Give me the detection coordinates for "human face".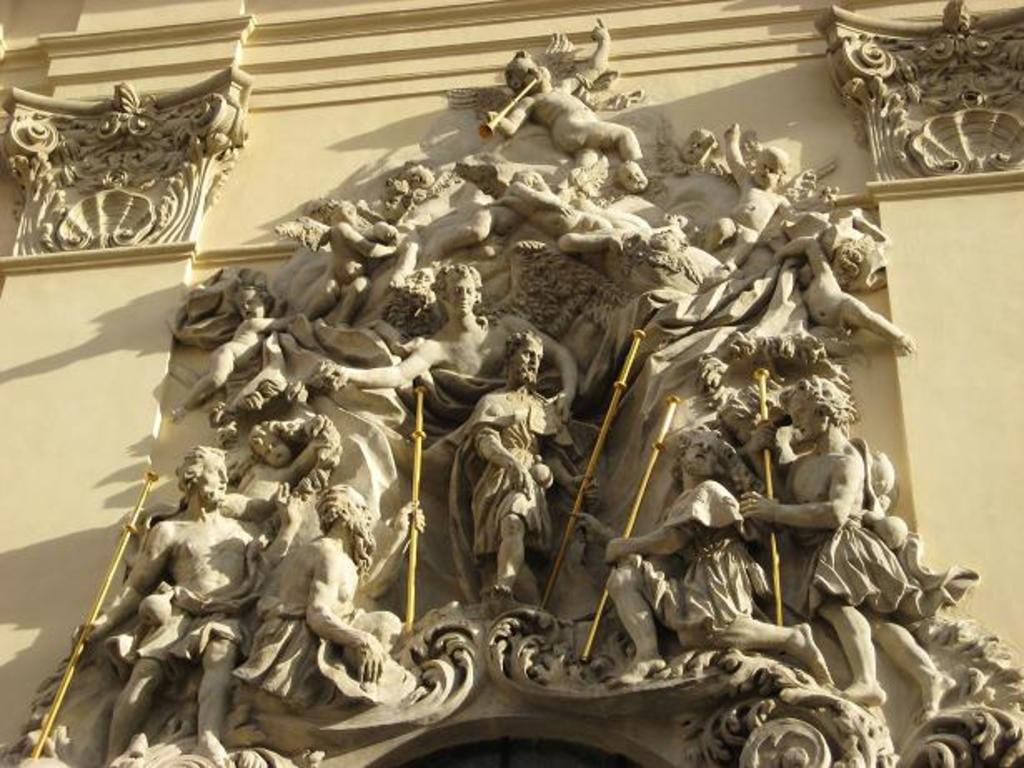
bbox=[681, 441, 716, 481].
